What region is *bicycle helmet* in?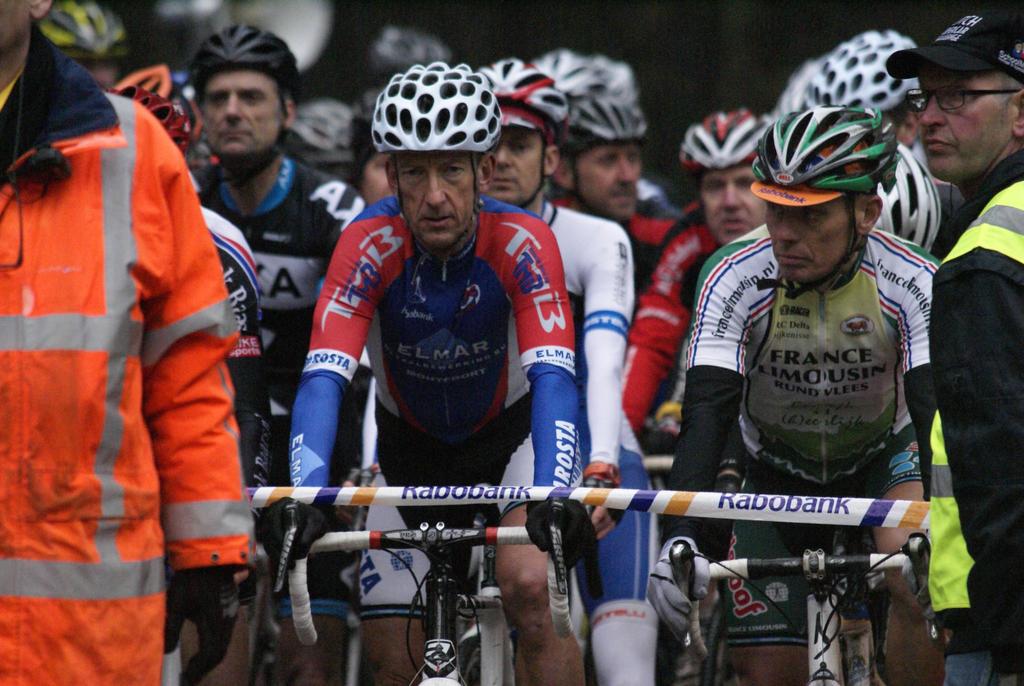
186:19:294:90.
